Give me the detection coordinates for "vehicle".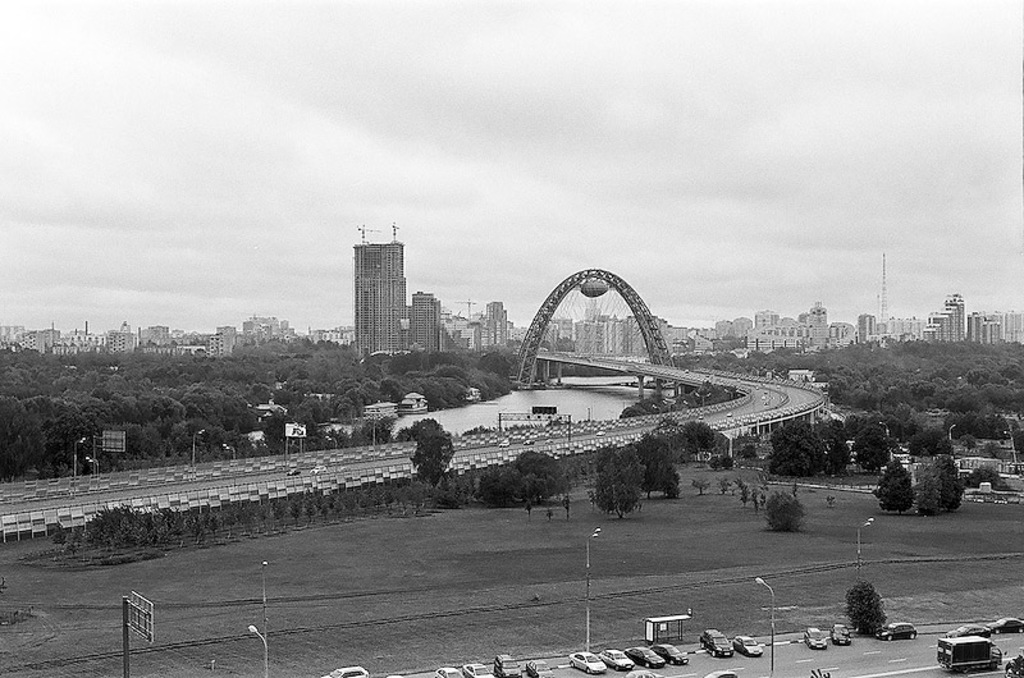
x1=878, y1=619, x2=918, y2=645.
